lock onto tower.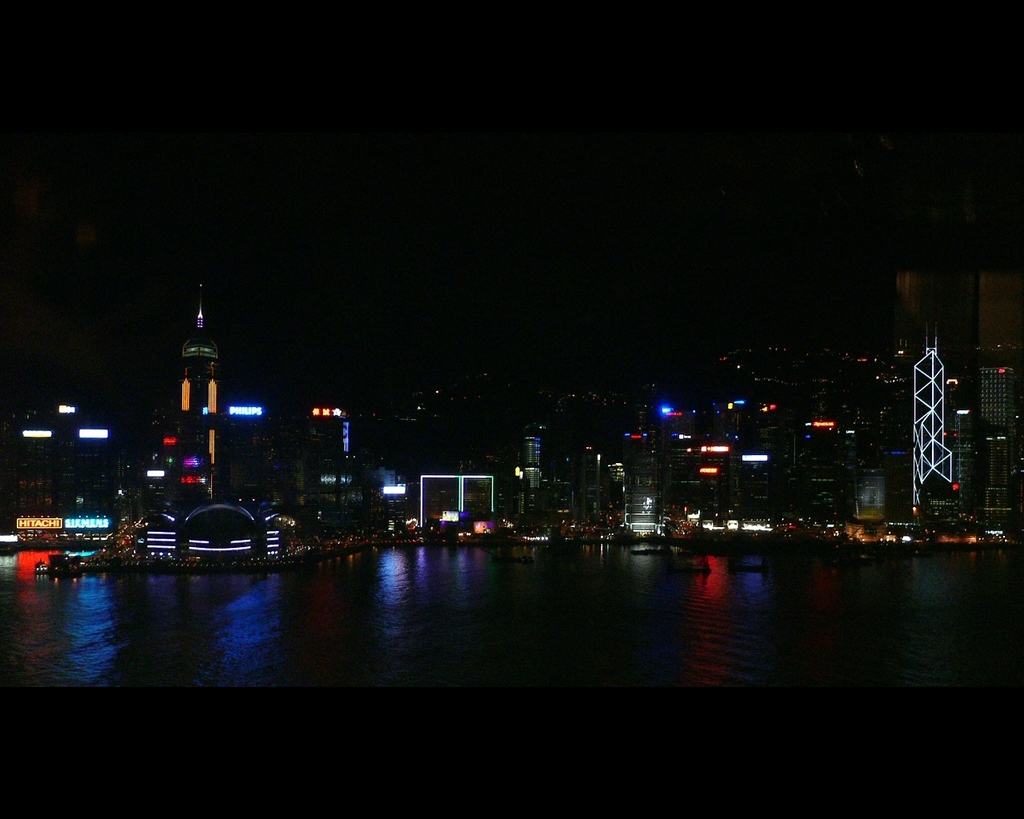
Locked: bbox=[218, 391, 270, 499].
